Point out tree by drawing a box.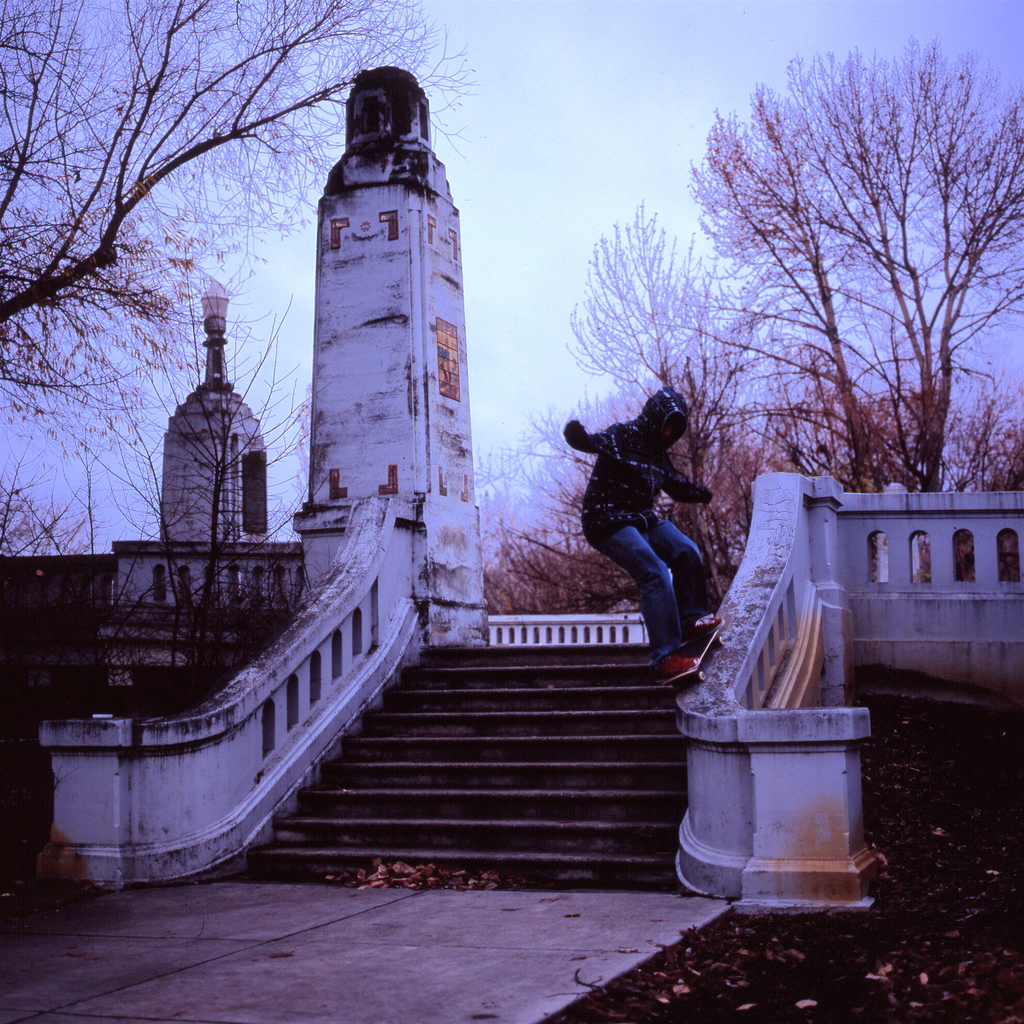
(0,307,310,781).
